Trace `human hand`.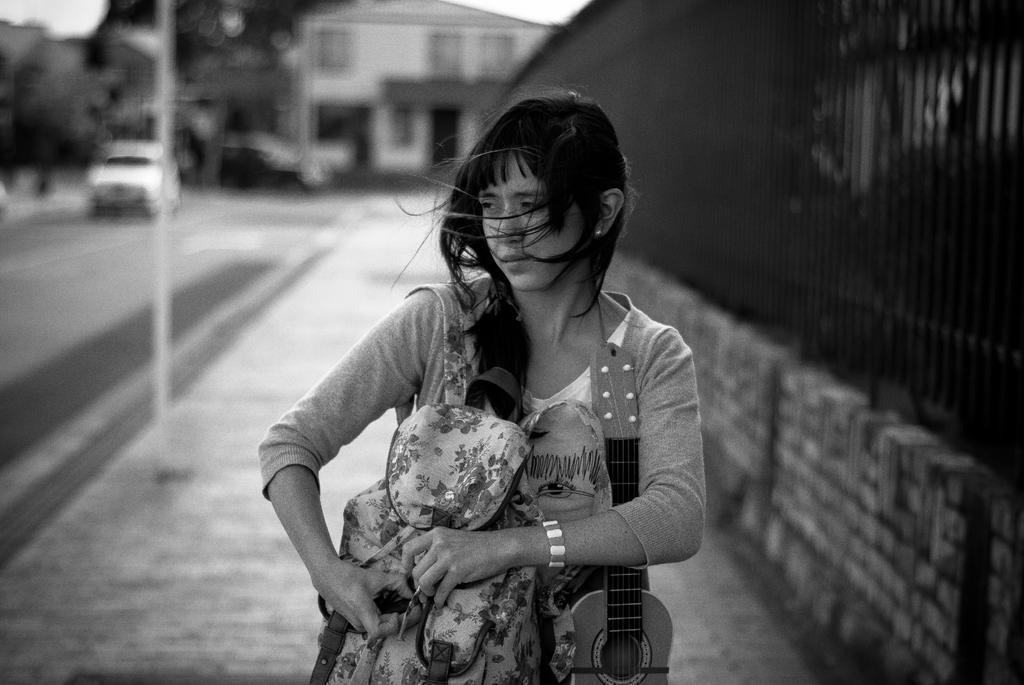
Traced to <bbox>401, 524, 511, 607</bbox>.
